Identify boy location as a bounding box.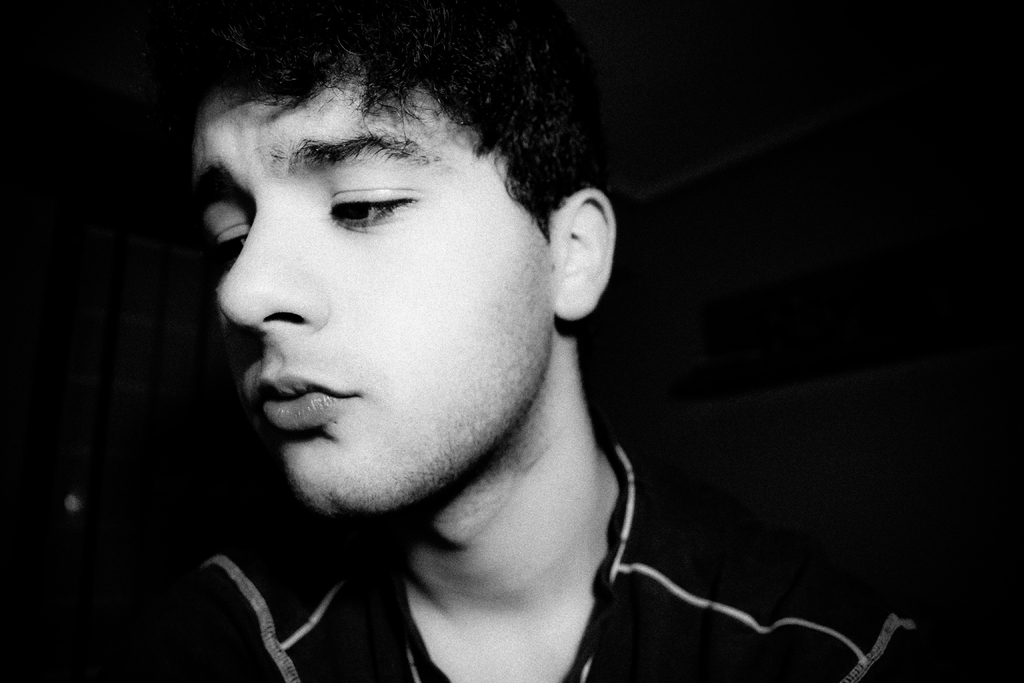
6,0,946,681.
